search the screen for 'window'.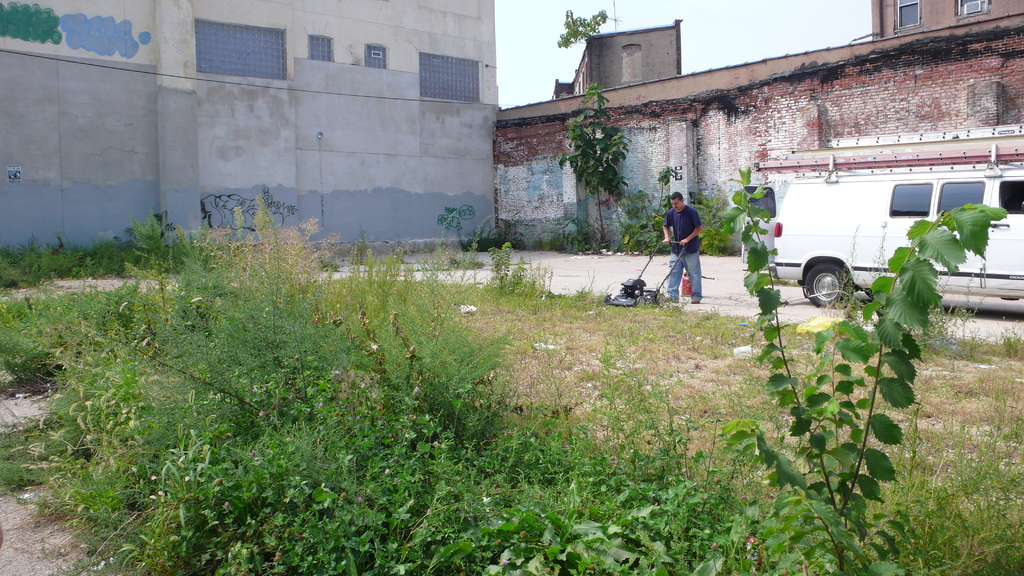
Found at <bbox>955, 0, 986, 17</bbox>.
